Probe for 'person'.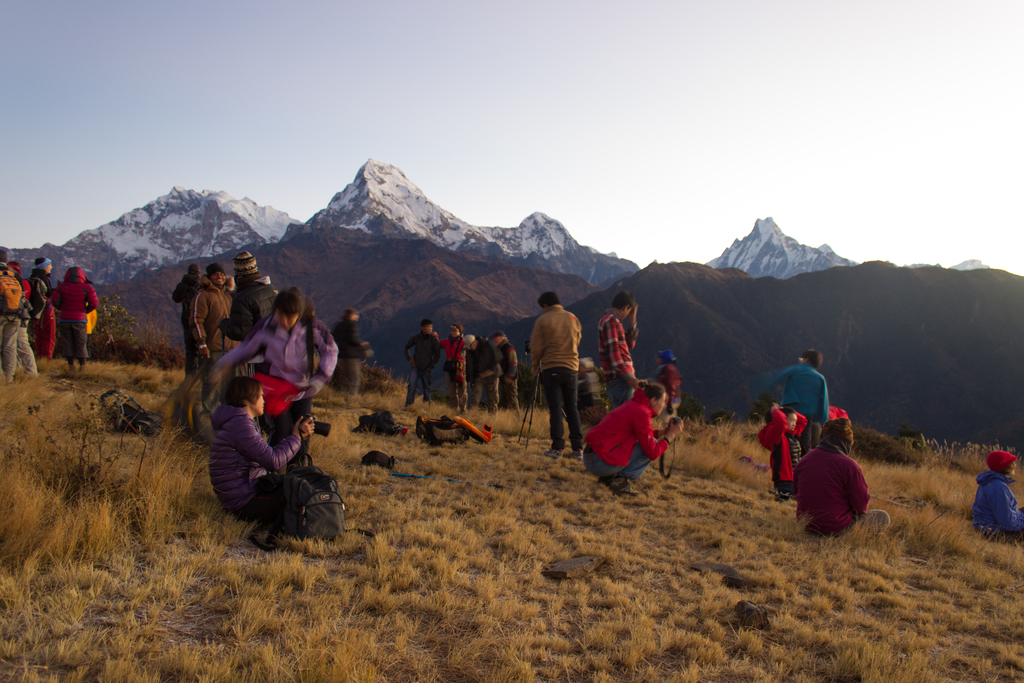
Probe result: 767,347,829,457.
